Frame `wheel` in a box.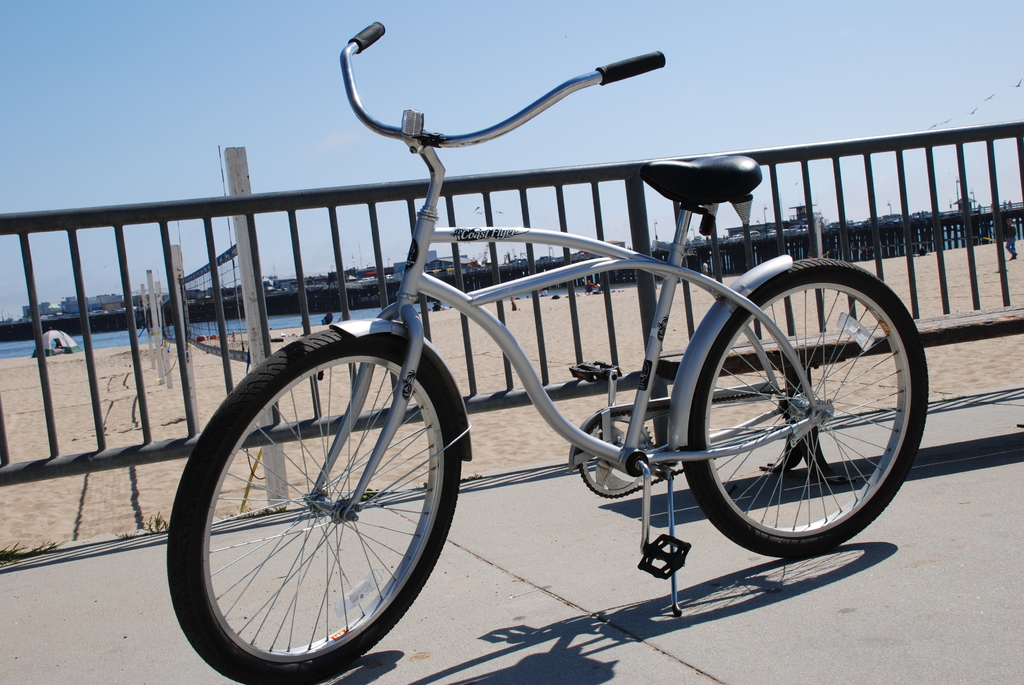
crop(687, 262, 911, 549).
